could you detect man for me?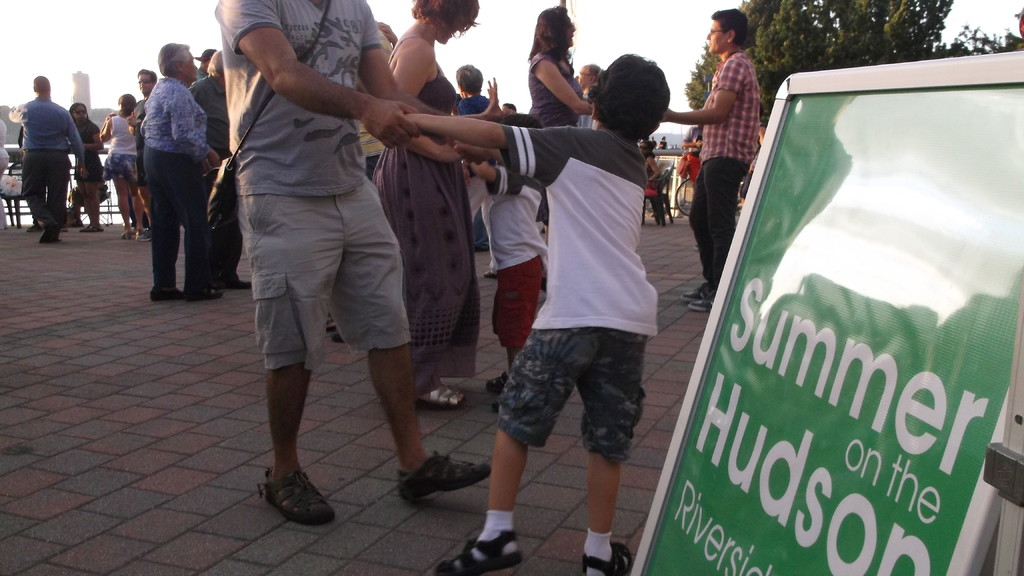
Detection result: <region>130, 64, 157, 213</region>.
